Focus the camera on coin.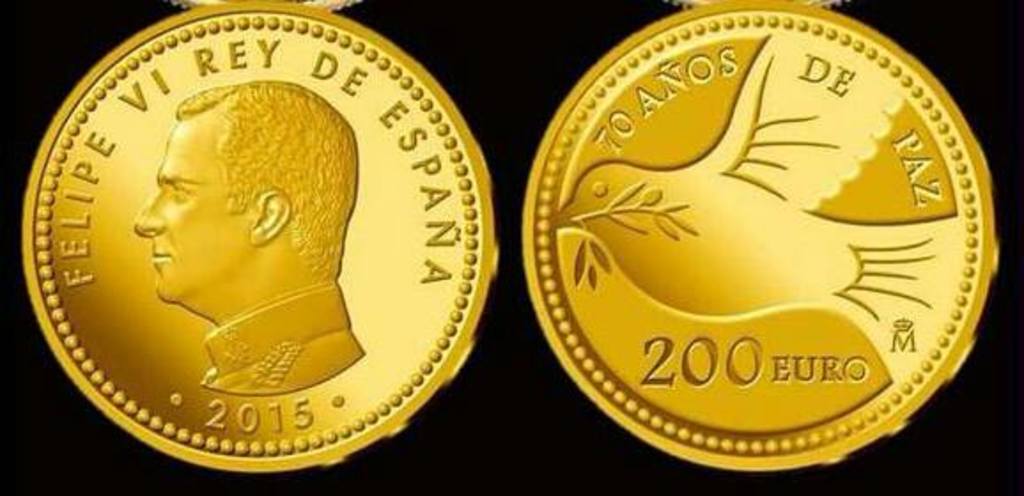
Focus region: x1=18 y1=0 x2=494 y2=475.
